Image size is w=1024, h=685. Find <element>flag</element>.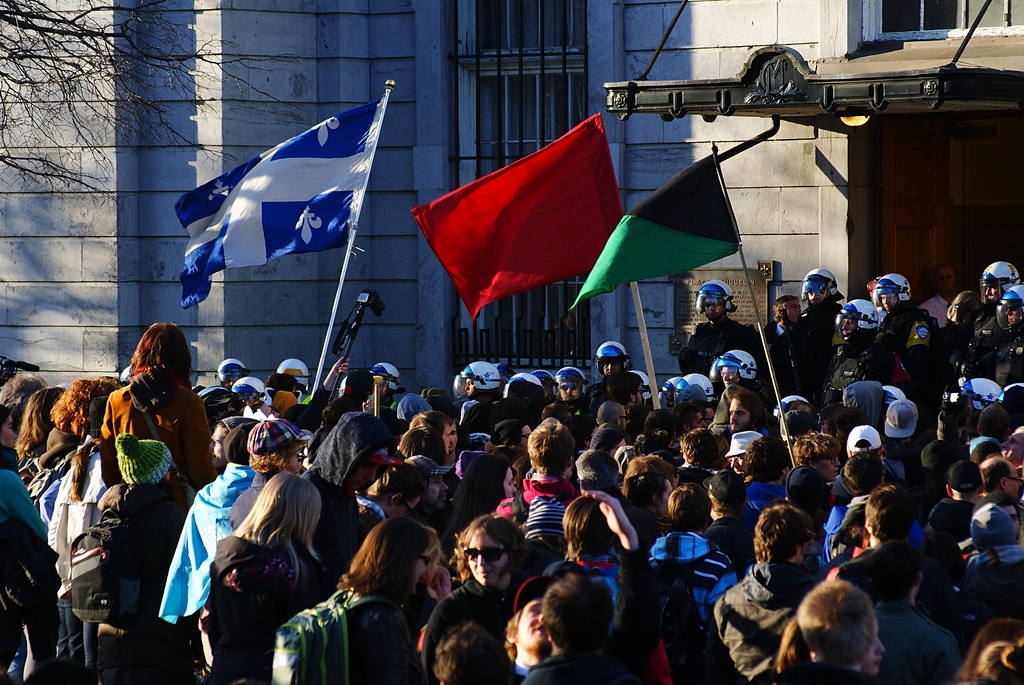
186 71 383 311.
